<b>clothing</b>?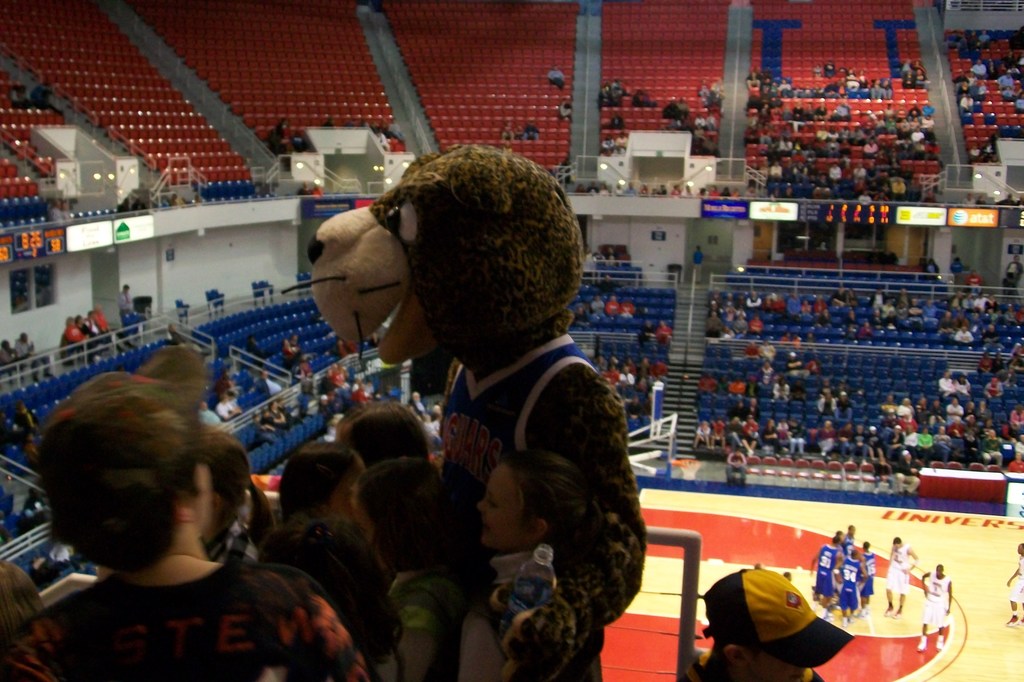
881 546 911 598
